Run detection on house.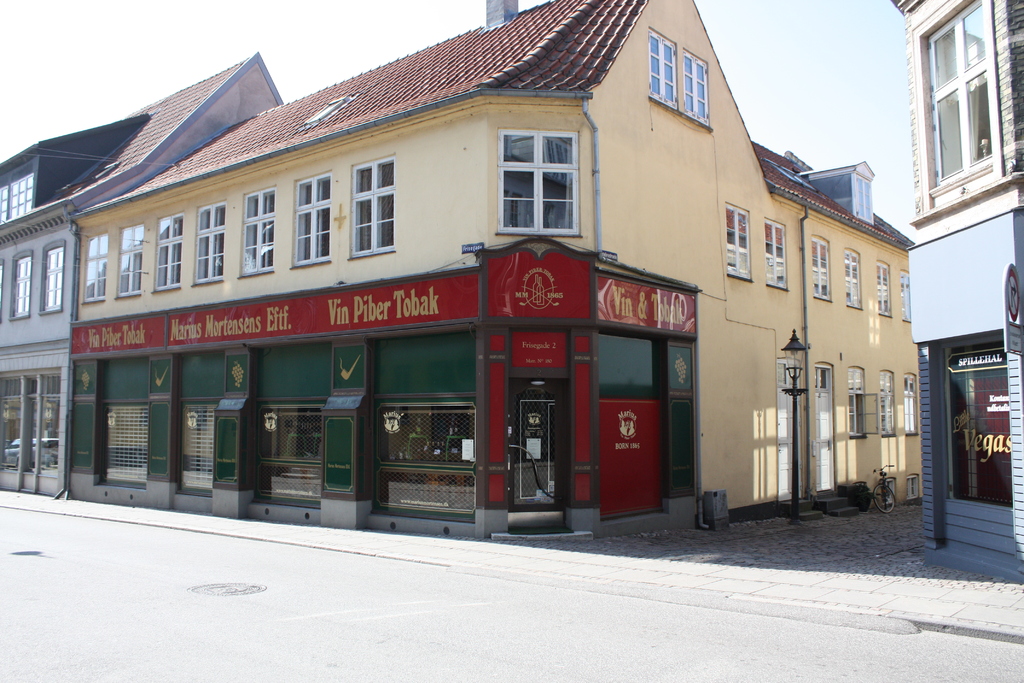
Result: pyautogui.locateOnScreen(58, 0, 921, 504).
